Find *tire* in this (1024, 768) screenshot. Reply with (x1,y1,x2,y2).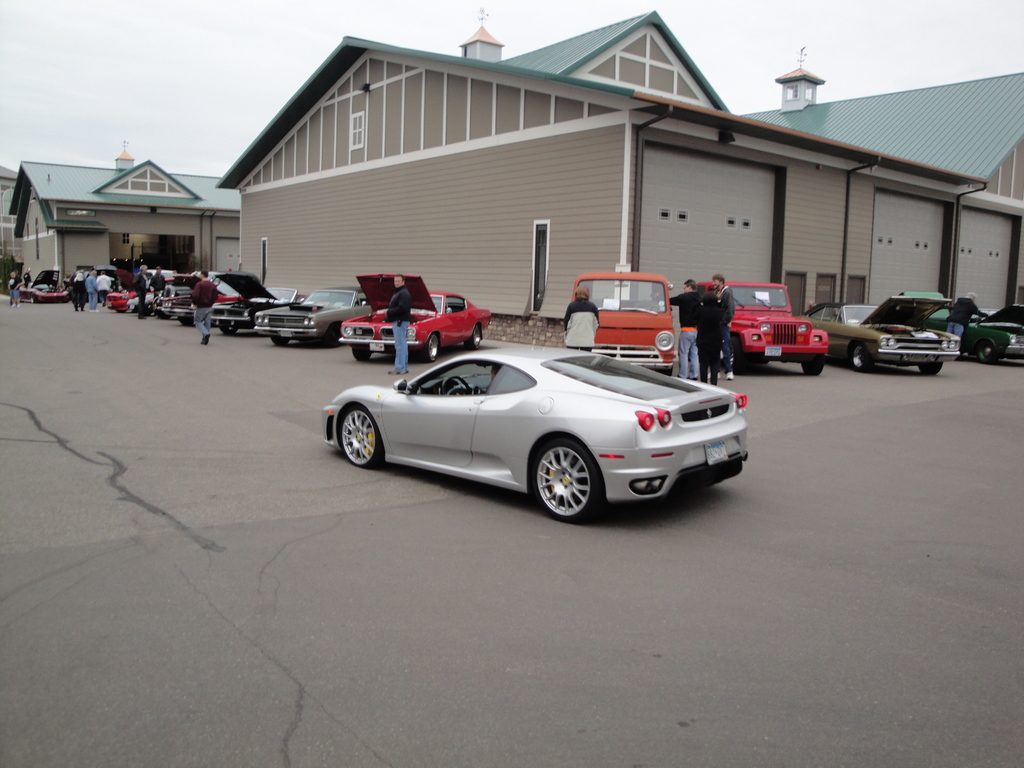
(326,324,342,348).
